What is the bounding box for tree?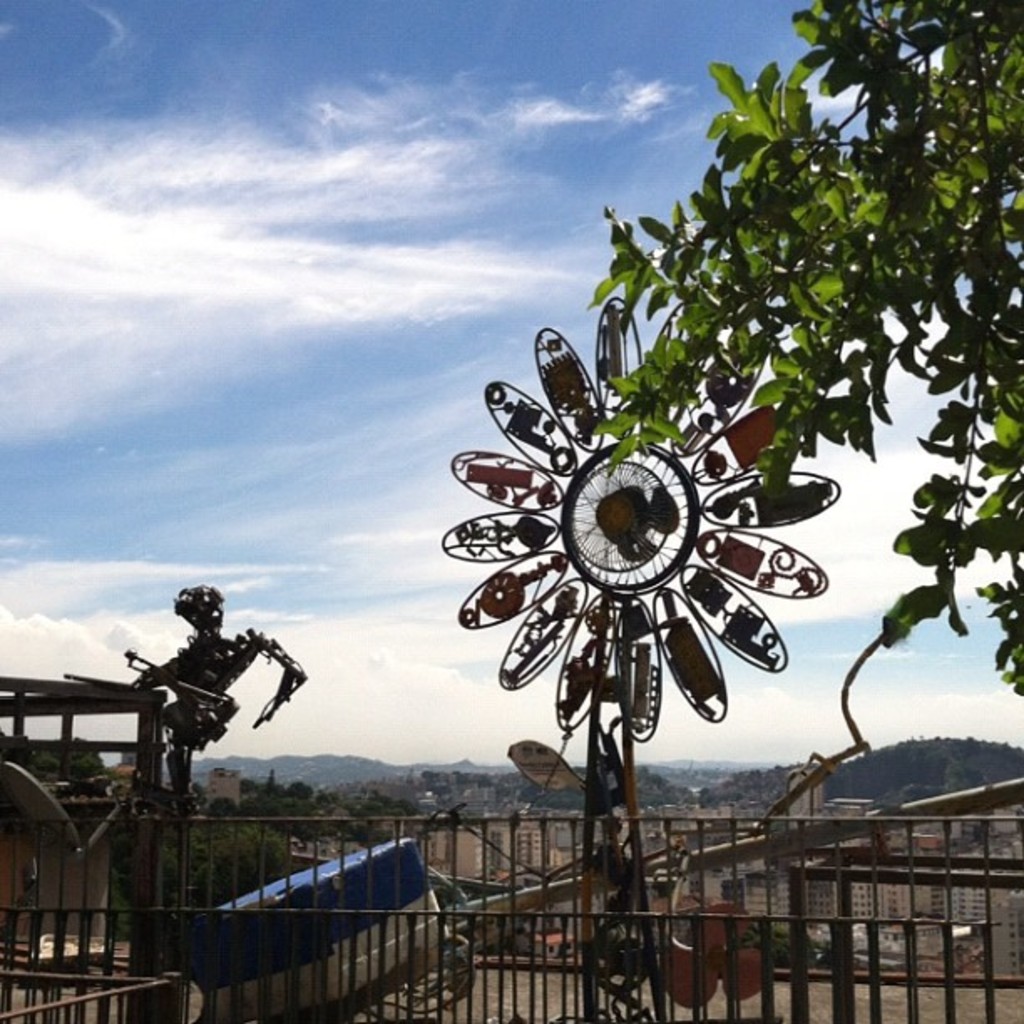
576,0,1022,696.
